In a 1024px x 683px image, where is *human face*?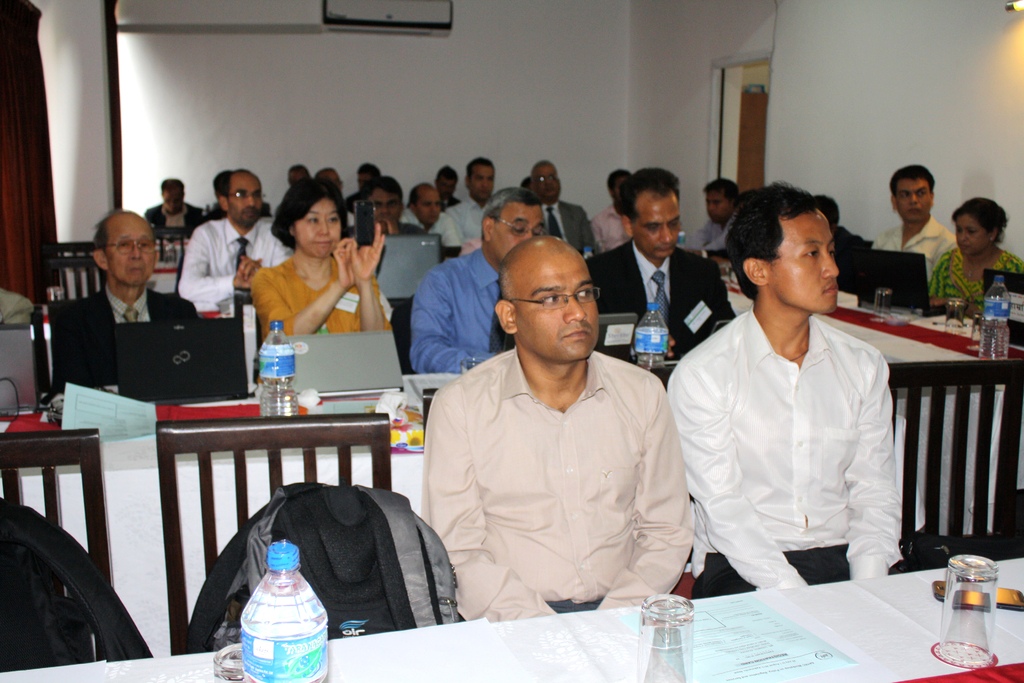
locate(492, 202, 548, 260).
